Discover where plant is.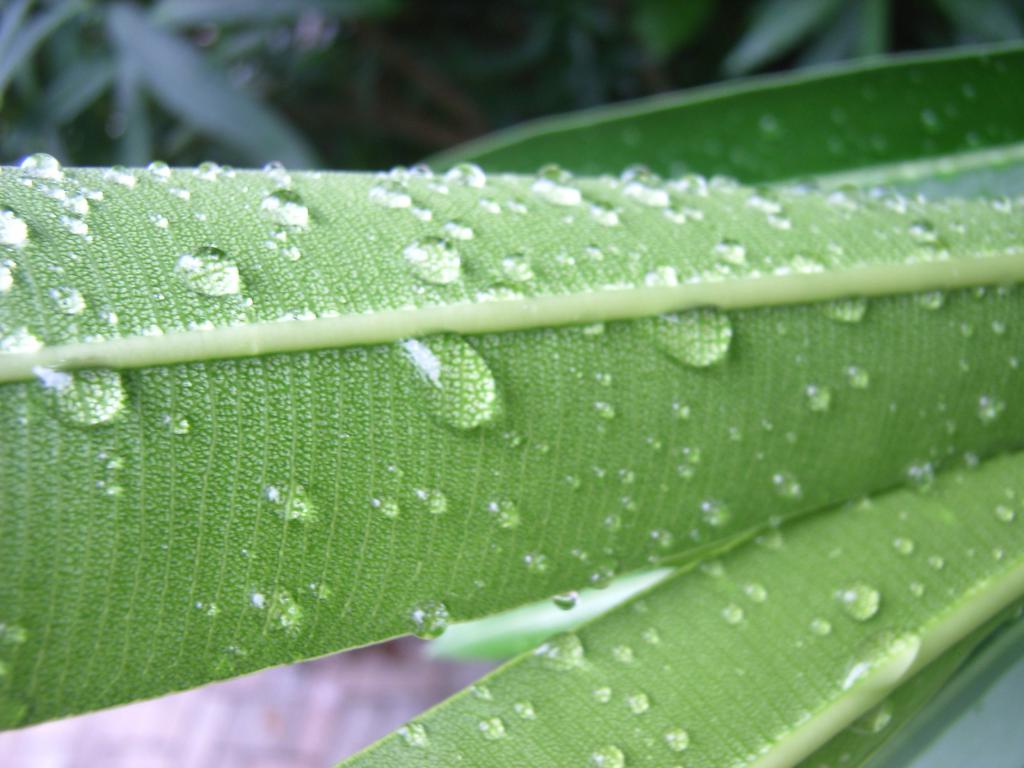
Discovered at left=0, top=0, right=1023, bottom=175.
